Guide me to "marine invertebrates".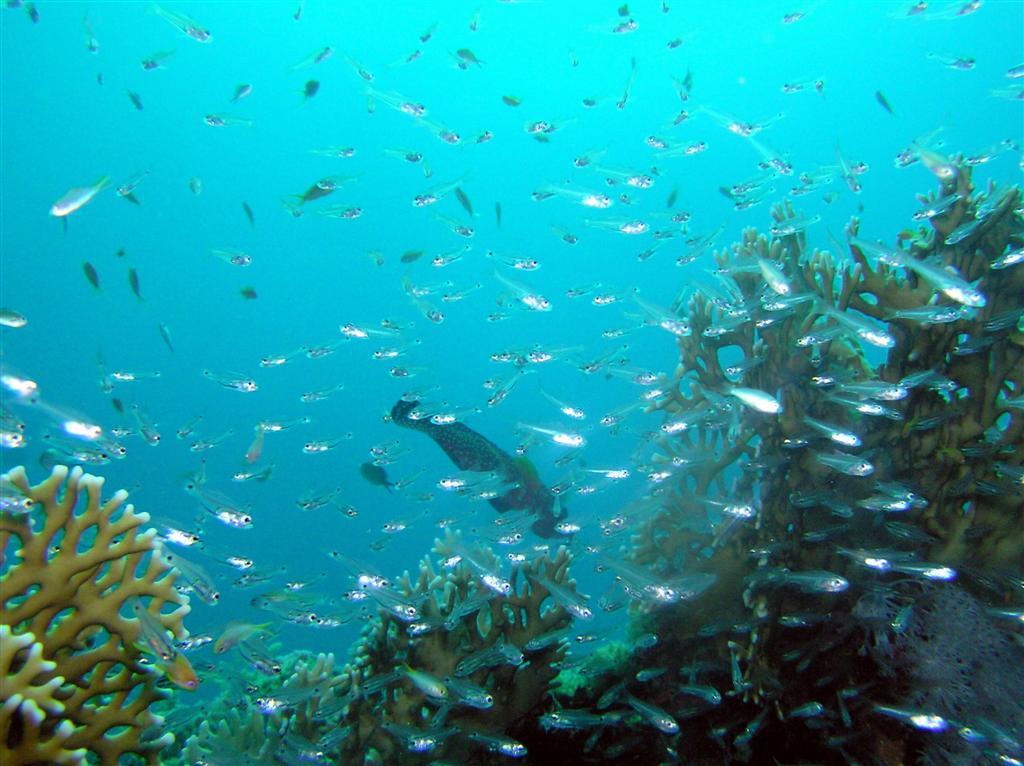
Guidance: left=109, top=368, right=164, bottom=380.
